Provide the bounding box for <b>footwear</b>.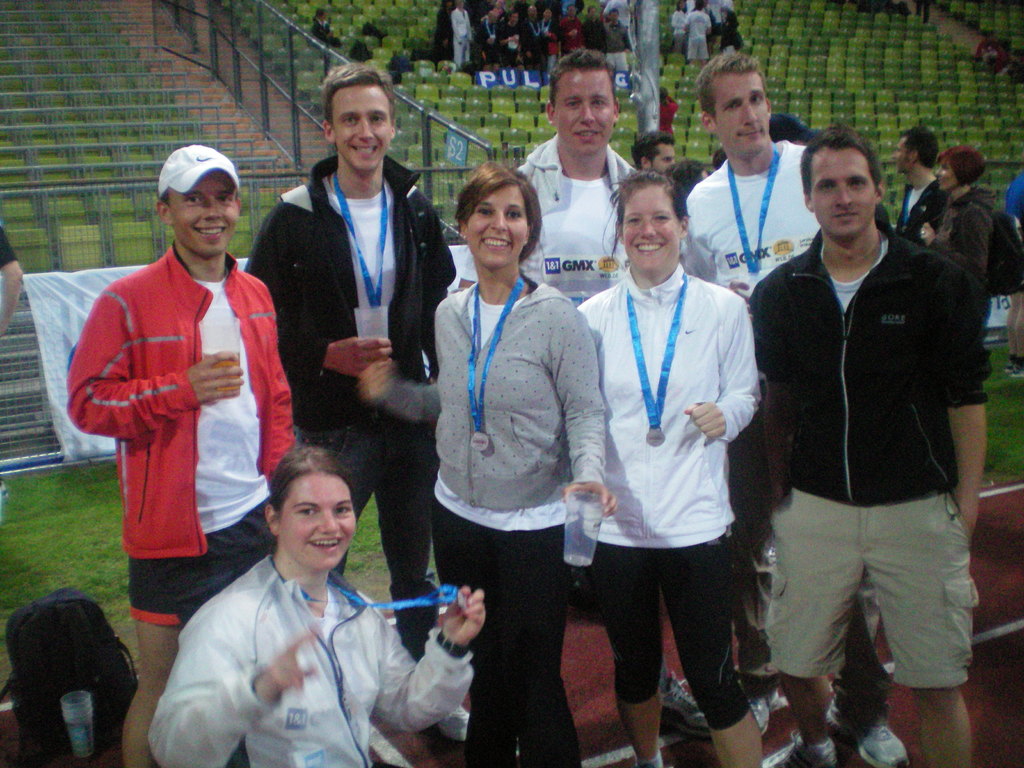
x1=762 y1=731 x2=842 y2=767.
